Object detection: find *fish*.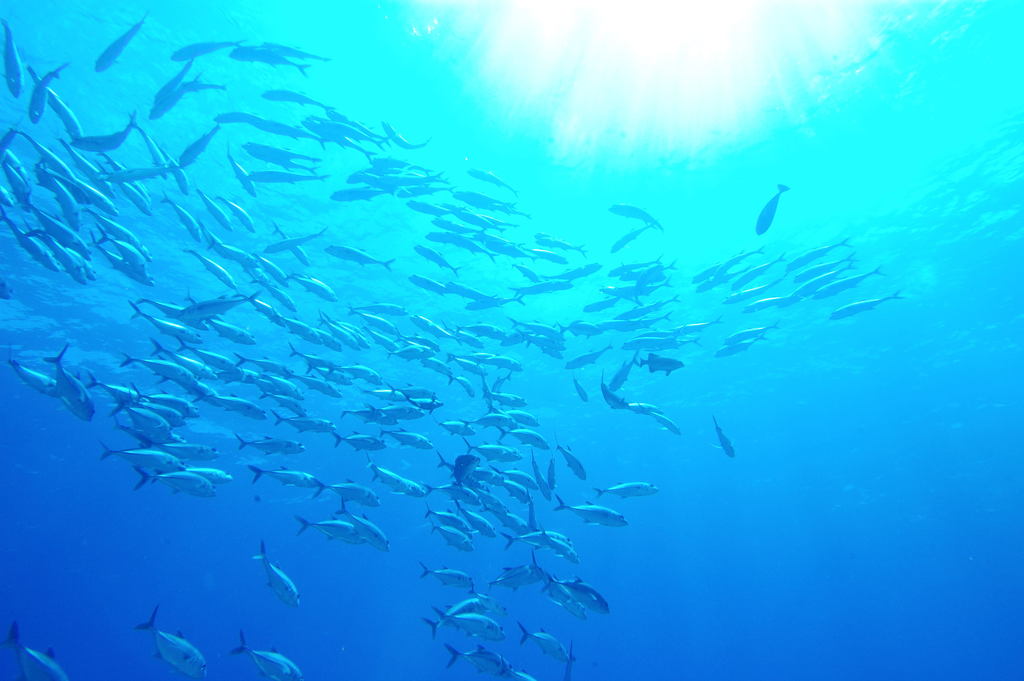
[591, 489, 658, 498].
